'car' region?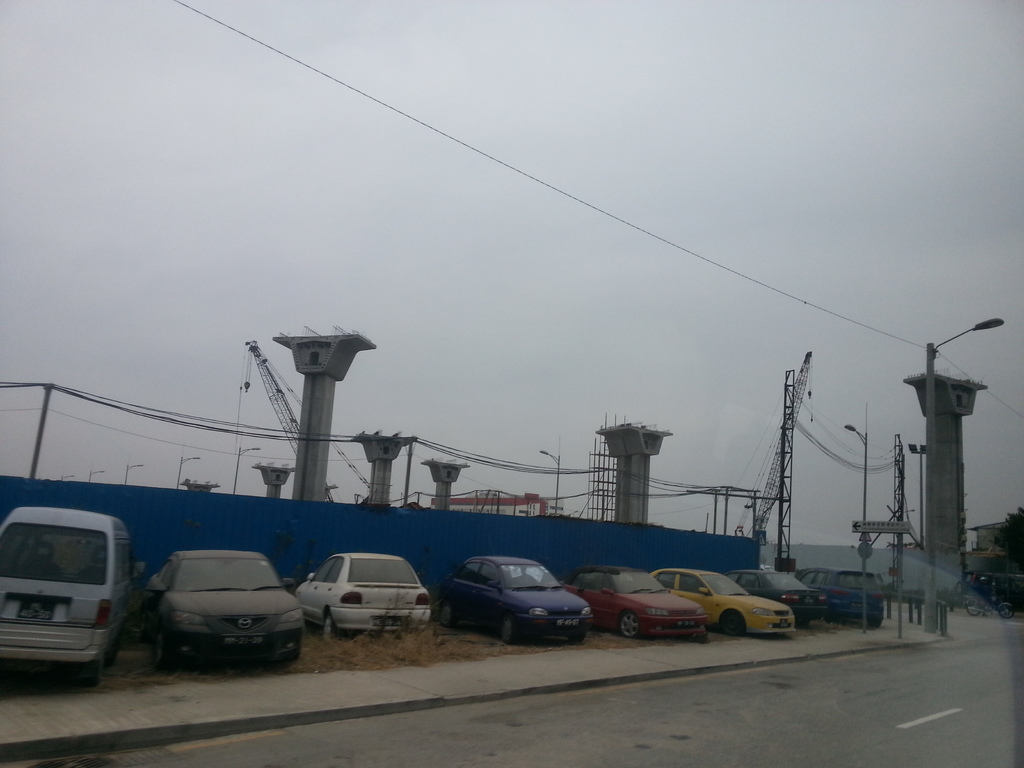
650:565:794:637
